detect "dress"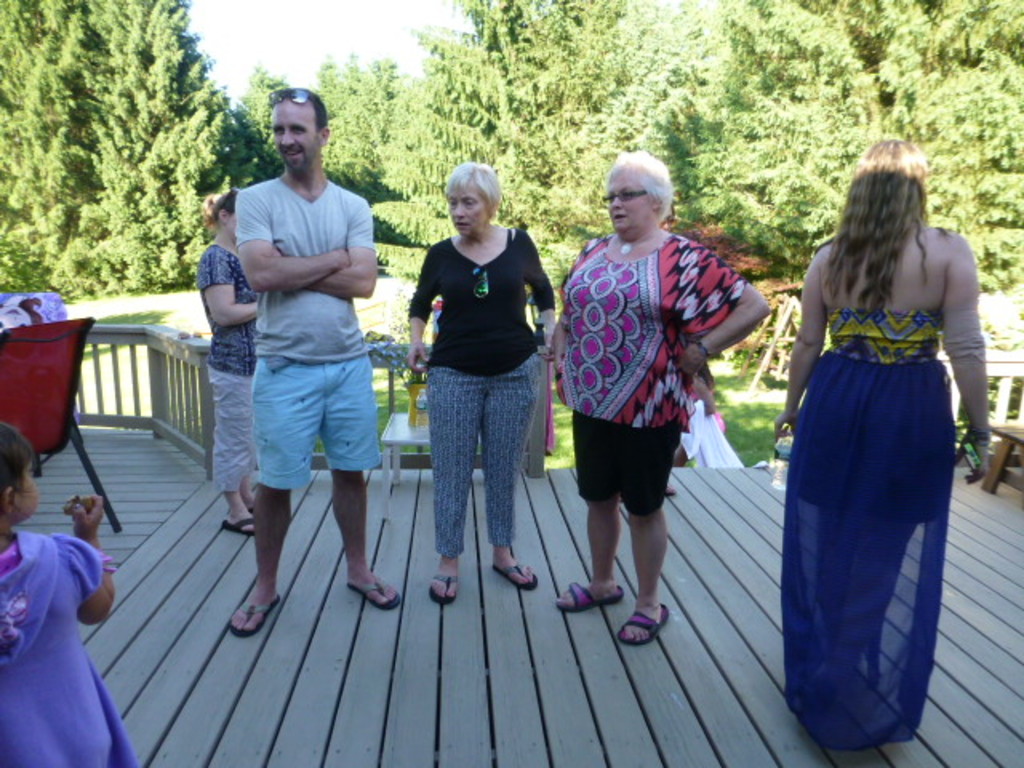
left=782, top=310, right=950, bottom=752
